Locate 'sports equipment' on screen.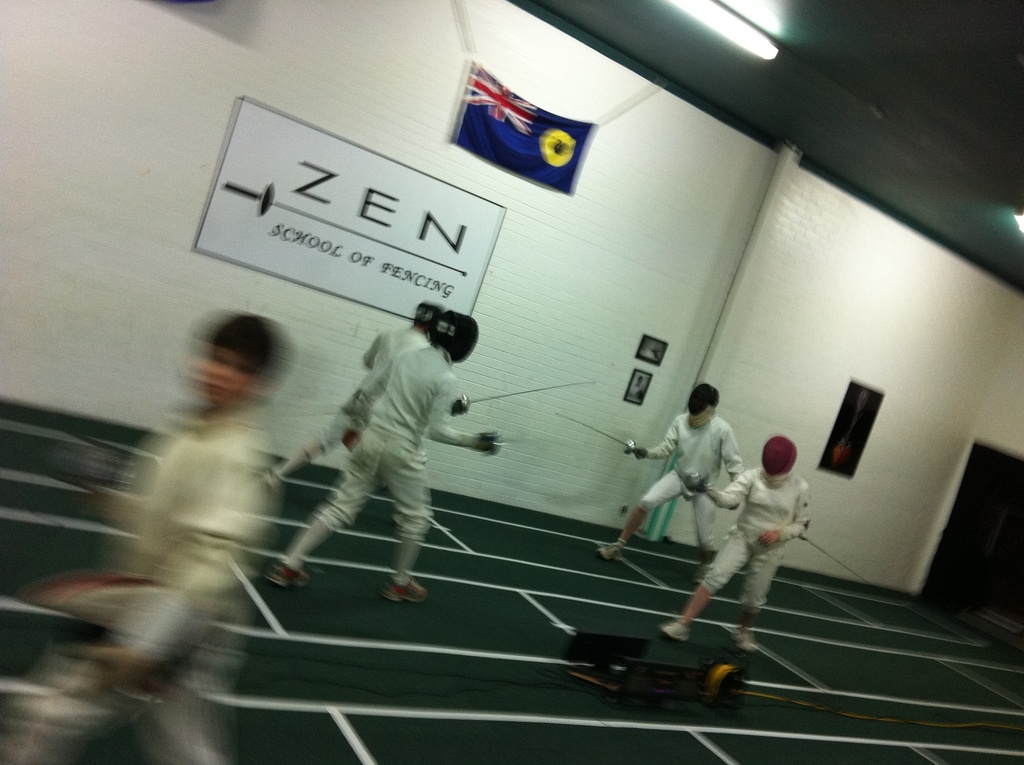
On screen at crop(685, 383, 721, 428).
